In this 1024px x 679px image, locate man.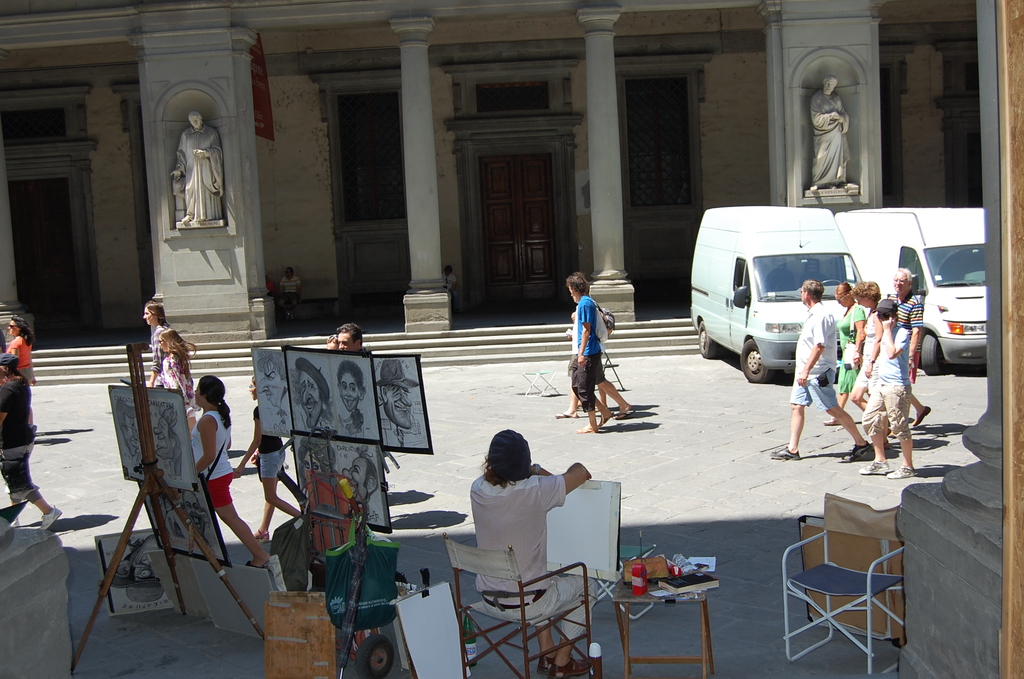
Bounding box: {"x1": 371, "y1": 359, "x2": 420, "y2": 428}.
